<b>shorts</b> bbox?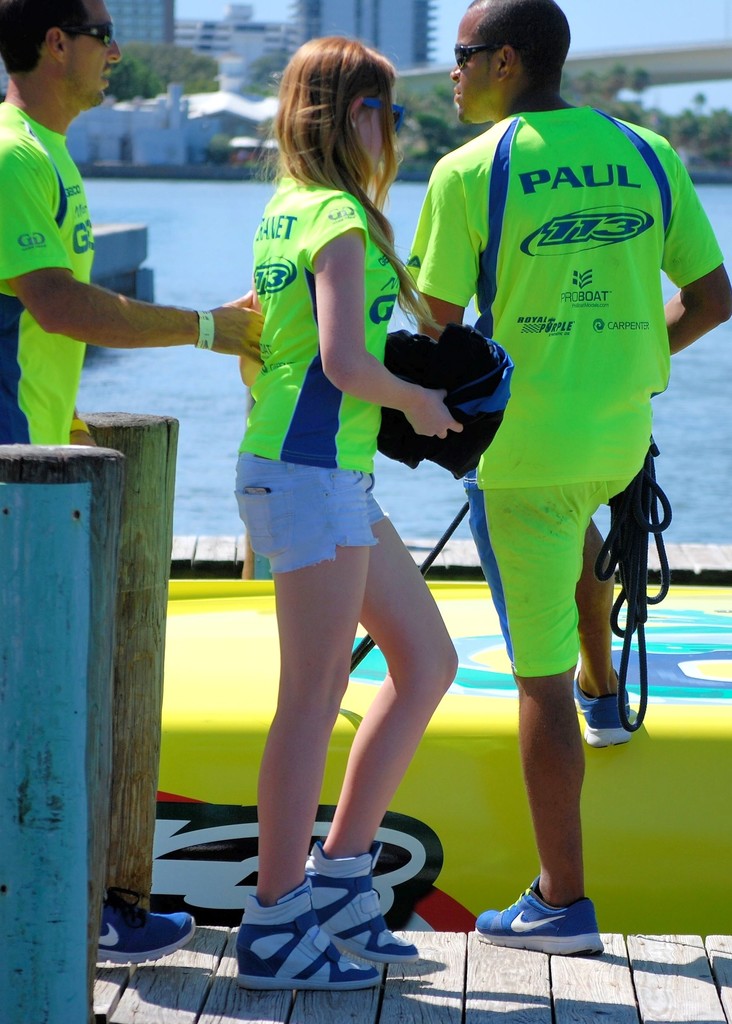
select_region(216, 479, 441, 578)
